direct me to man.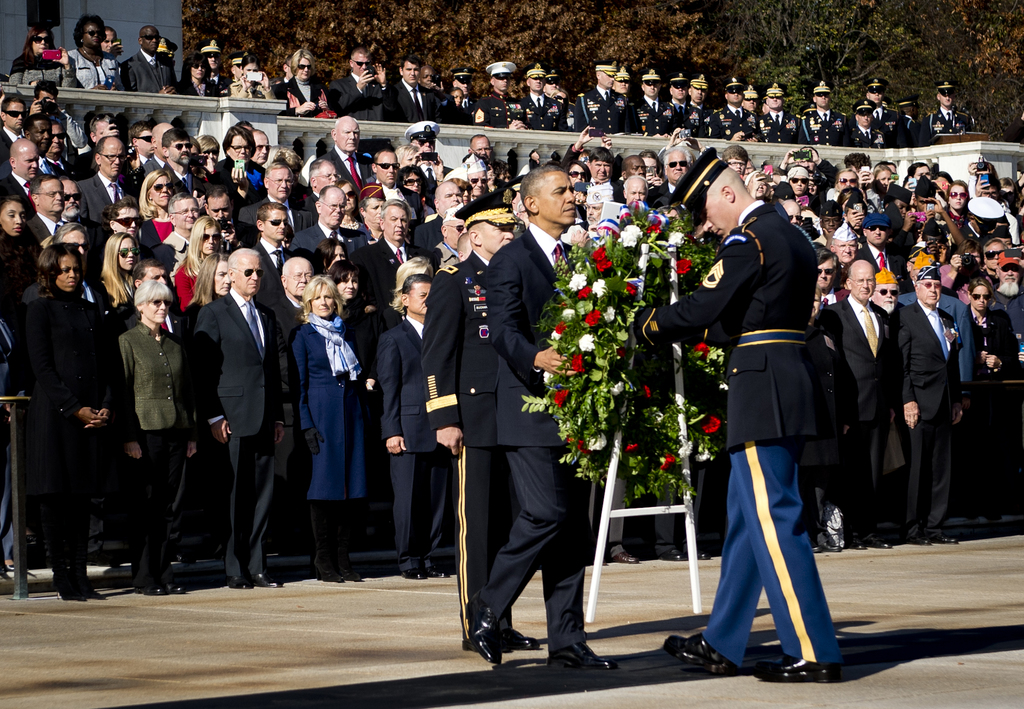
Direction: [801, 80, 838, 144].
